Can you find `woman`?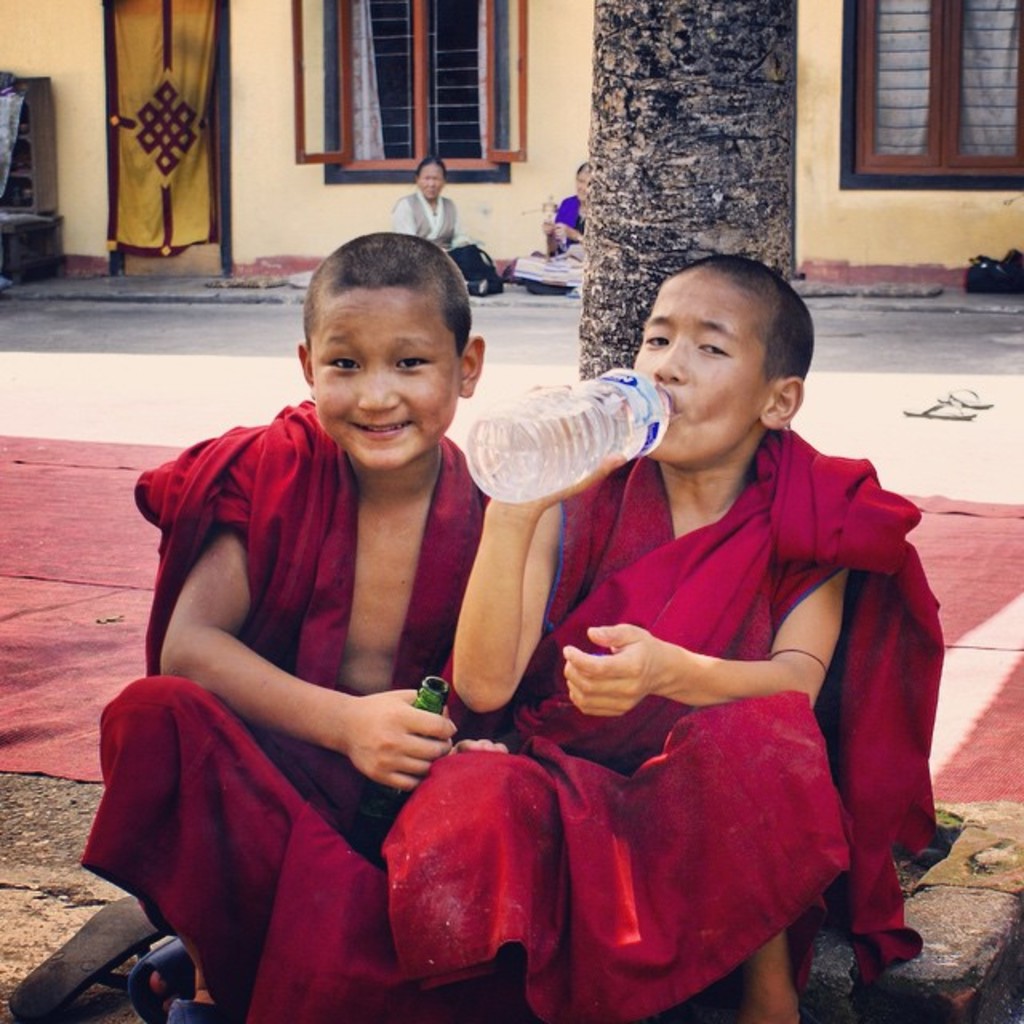
Yes, bounding box: crop(498, 158, 587, 301).
